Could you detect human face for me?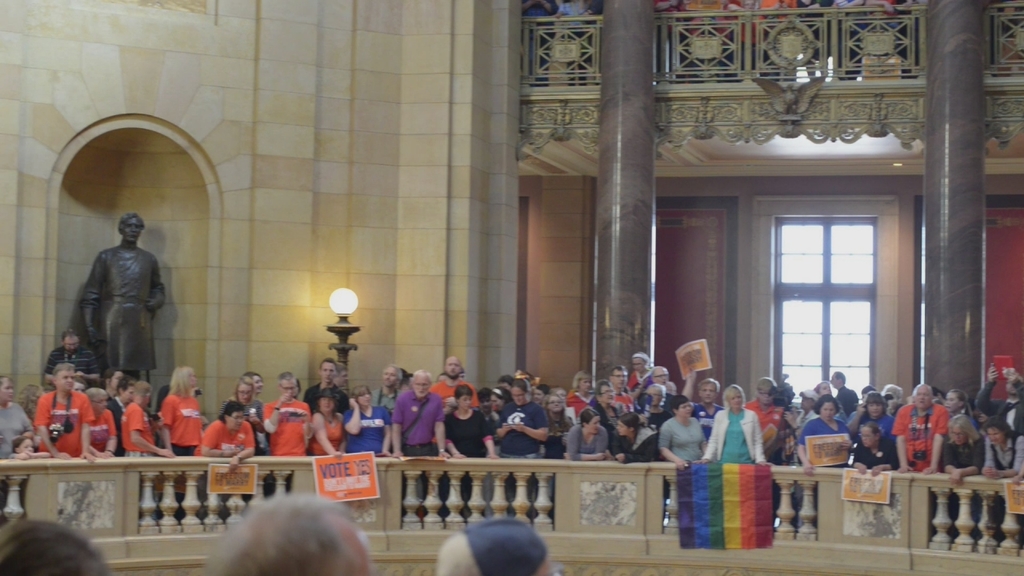
Detection result: region(414, 376, 430, 398).
